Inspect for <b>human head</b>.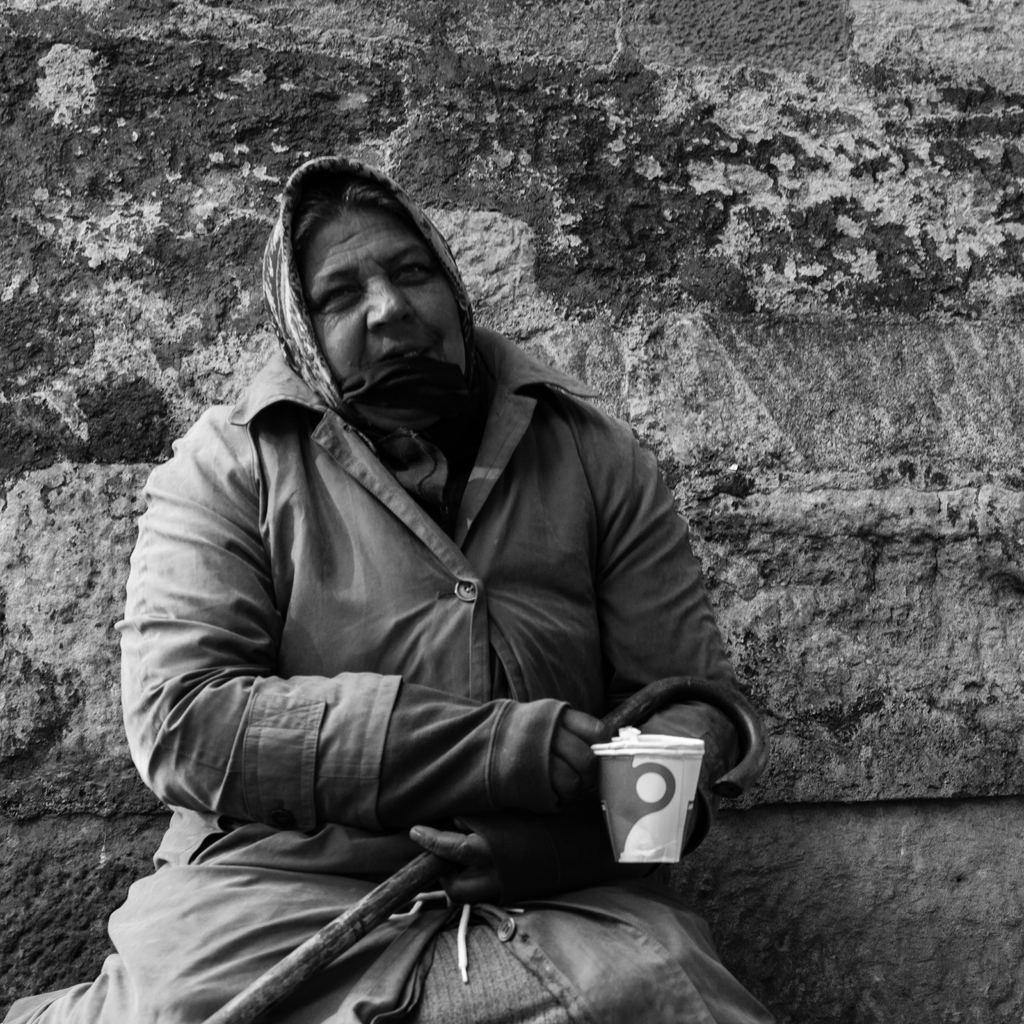
Inspection: region(274, 173, 474, 403).
